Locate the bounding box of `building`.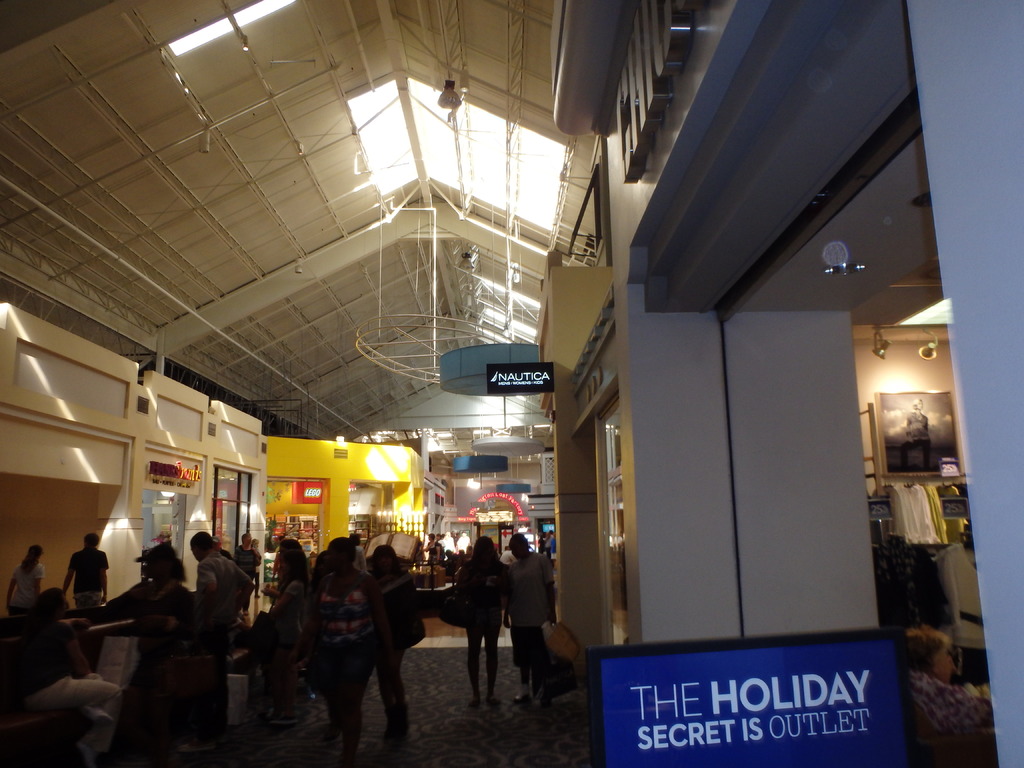
Bounding box: (left=0, top=0, right=1023, bottom=767).
